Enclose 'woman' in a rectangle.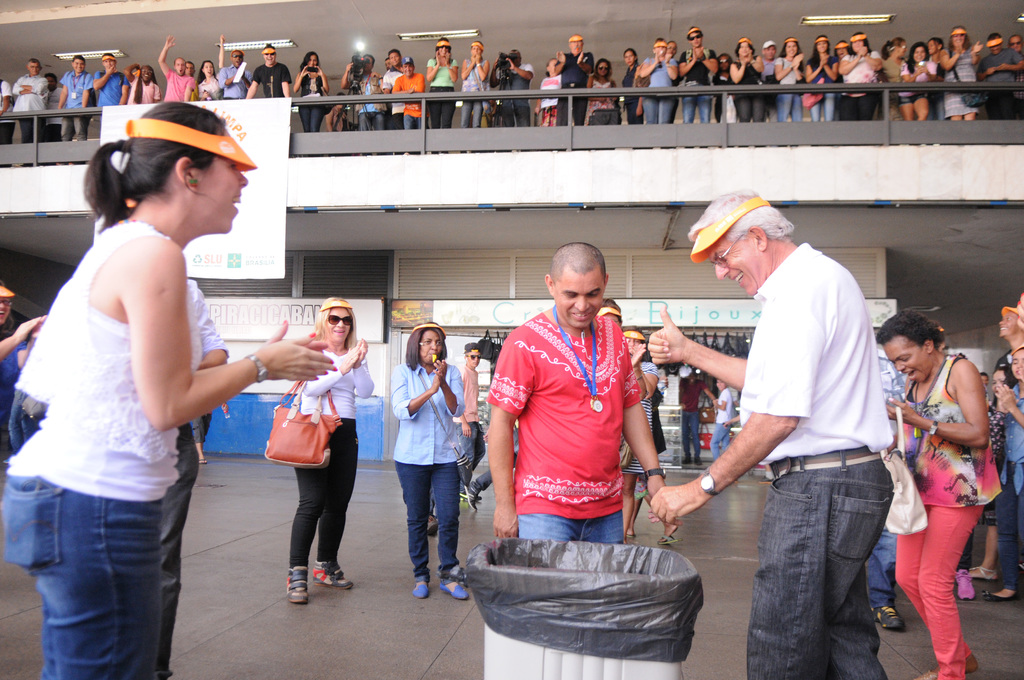
<box>881,35,909,117</box>.
